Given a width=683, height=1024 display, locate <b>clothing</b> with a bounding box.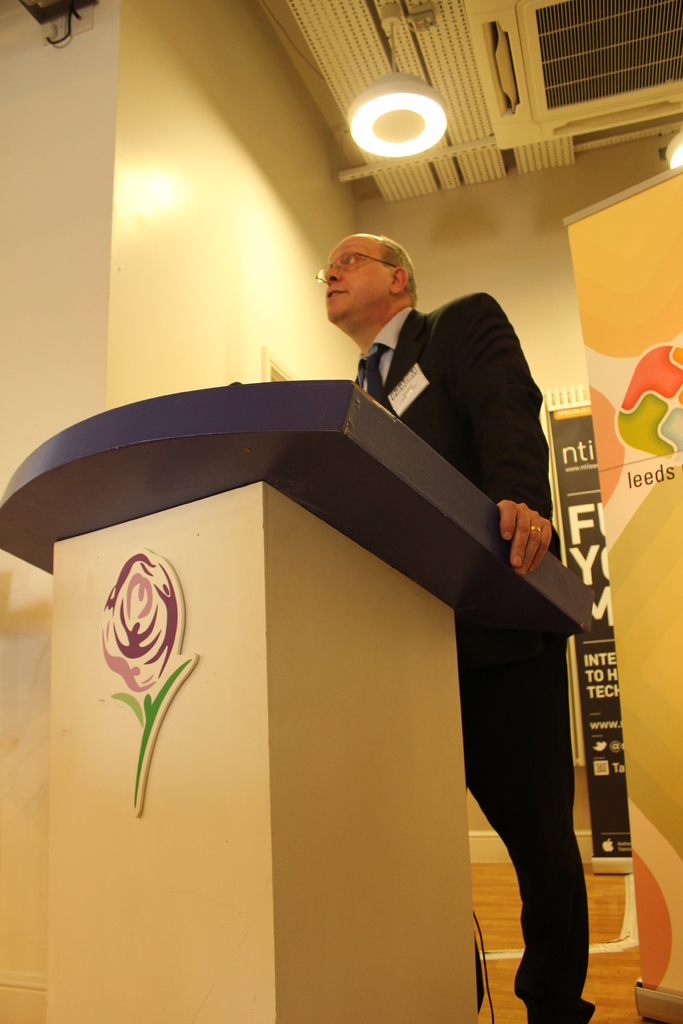
Located: (288, 261, 553, 499).
